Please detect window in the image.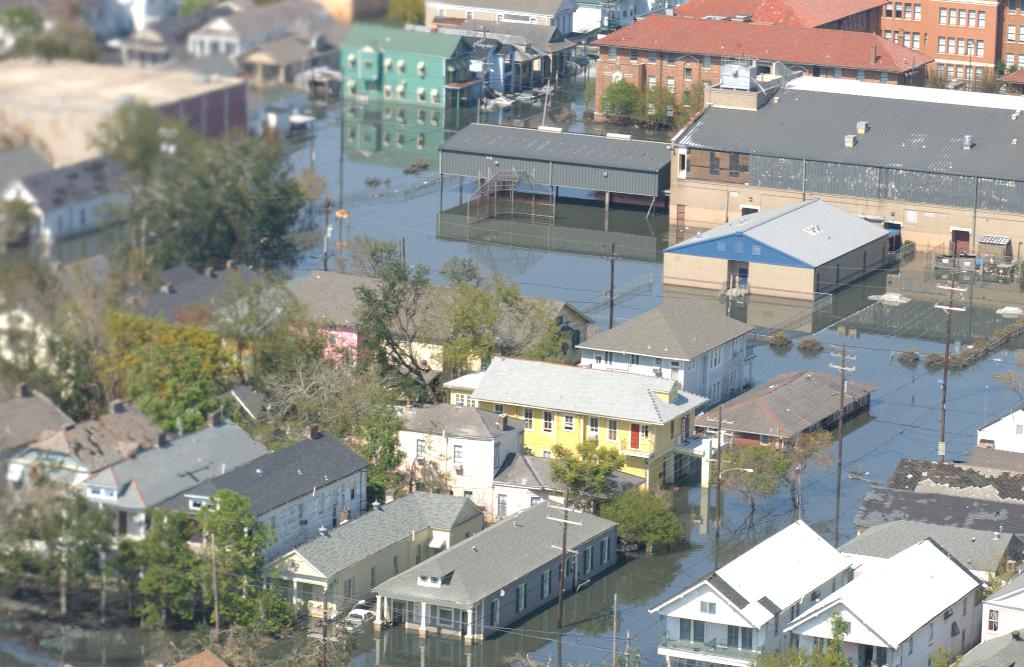
(351,480,358,500).
